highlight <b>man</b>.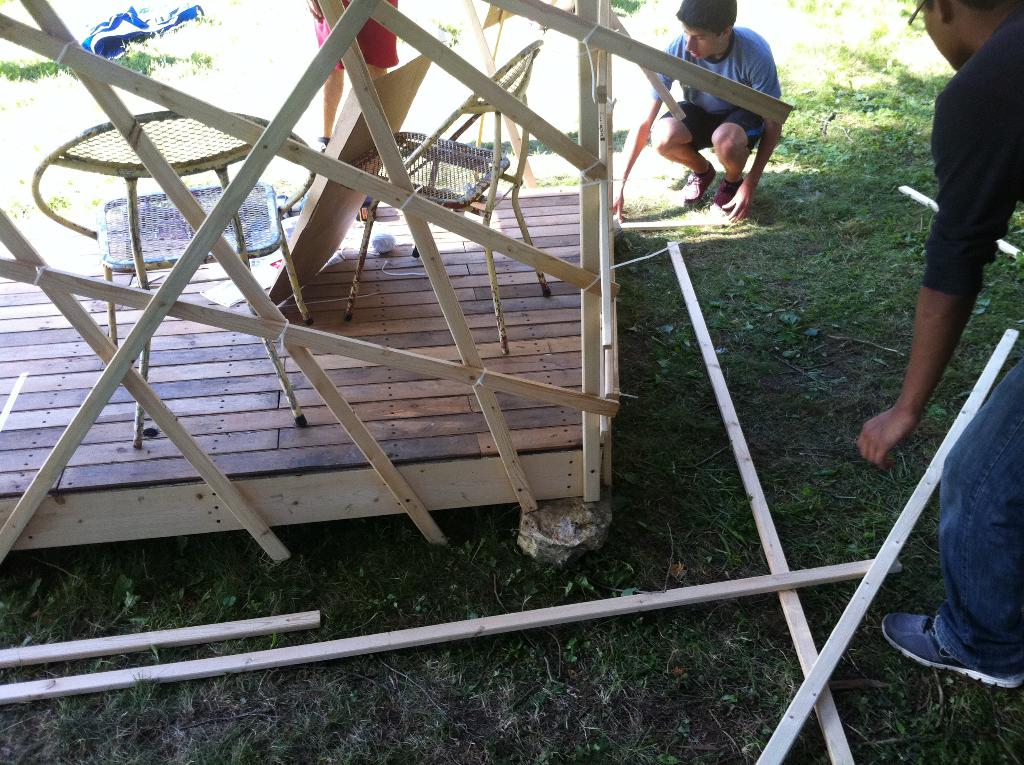
Highlighted region: (848,0,1023,703).
